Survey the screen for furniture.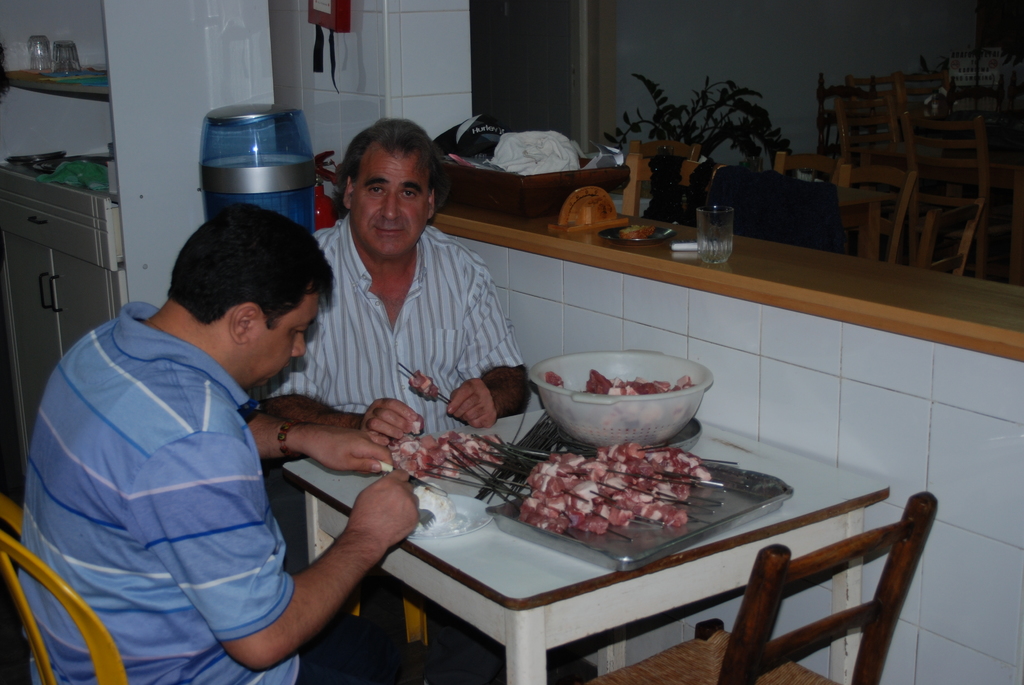
Survey found: {"left": 586, "top": 489, "right": 938, "bottom": 684}.
